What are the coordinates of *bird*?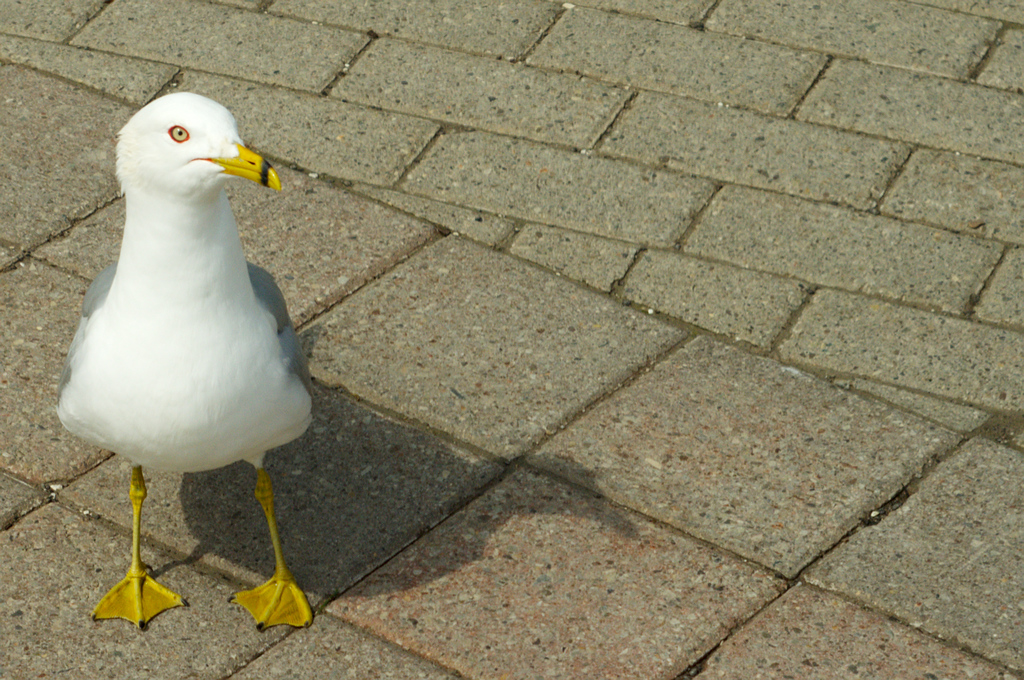
BBox(38, 78, 318, 596).
